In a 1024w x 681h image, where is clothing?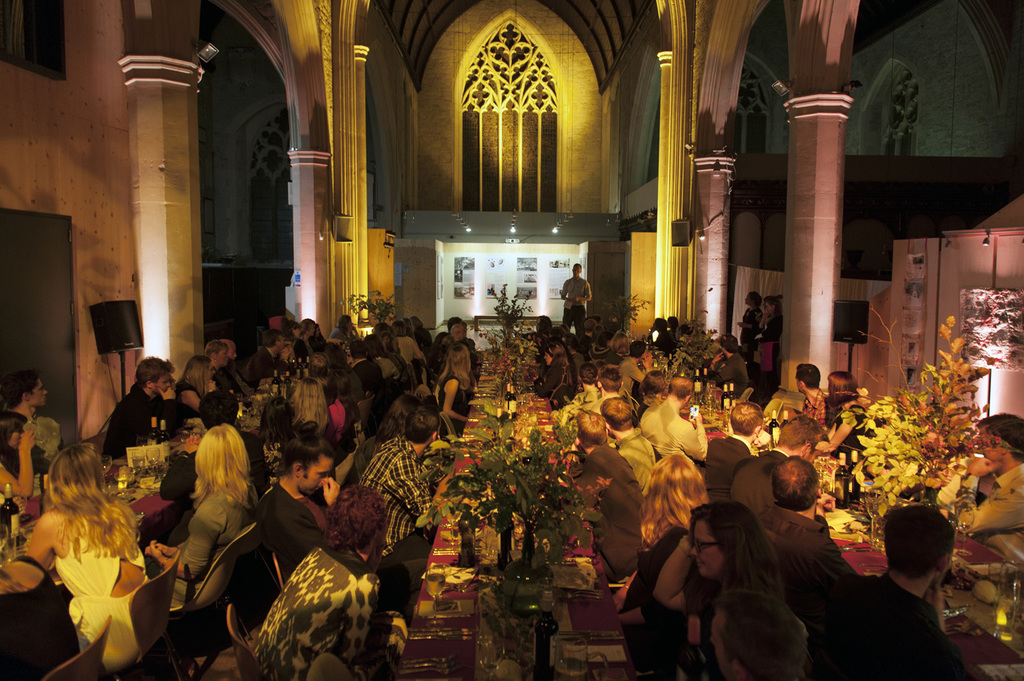
rect(562, 310, 582, 338).
